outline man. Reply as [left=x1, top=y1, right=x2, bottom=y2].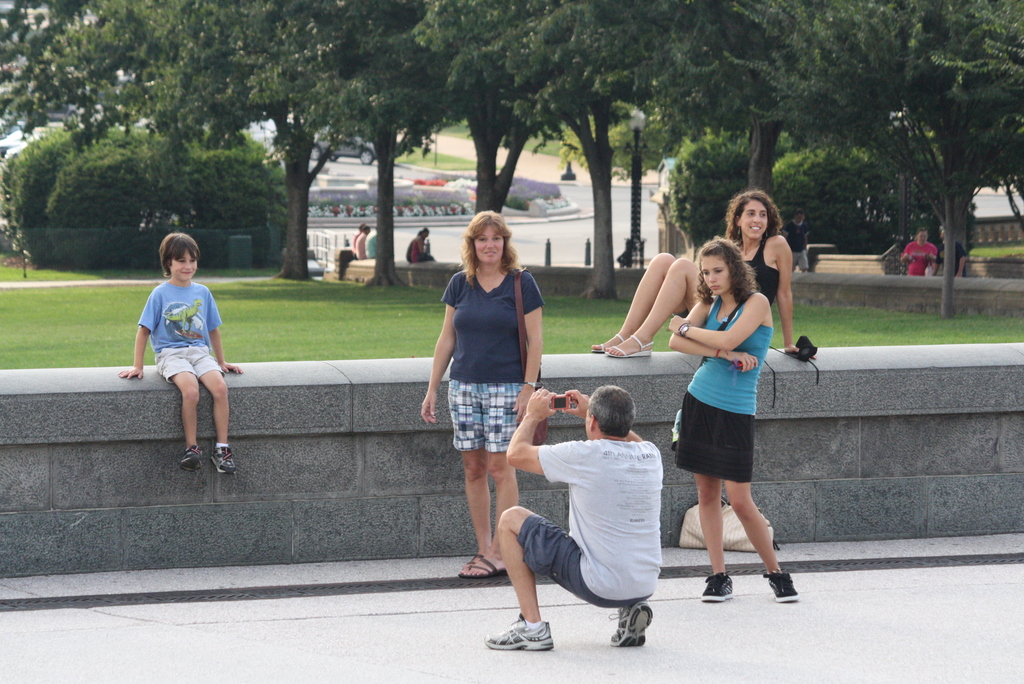
[left=499, top=383, right=686, bottom=657].
